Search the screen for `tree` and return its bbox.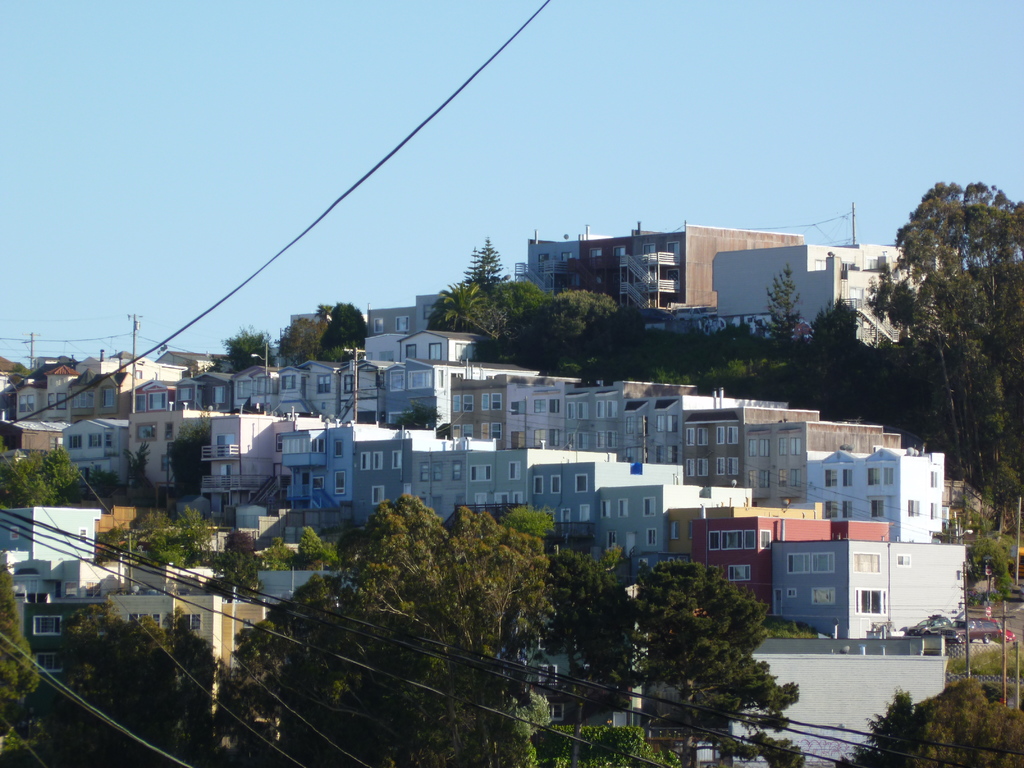
Found: [202, 551, 263, 603].
